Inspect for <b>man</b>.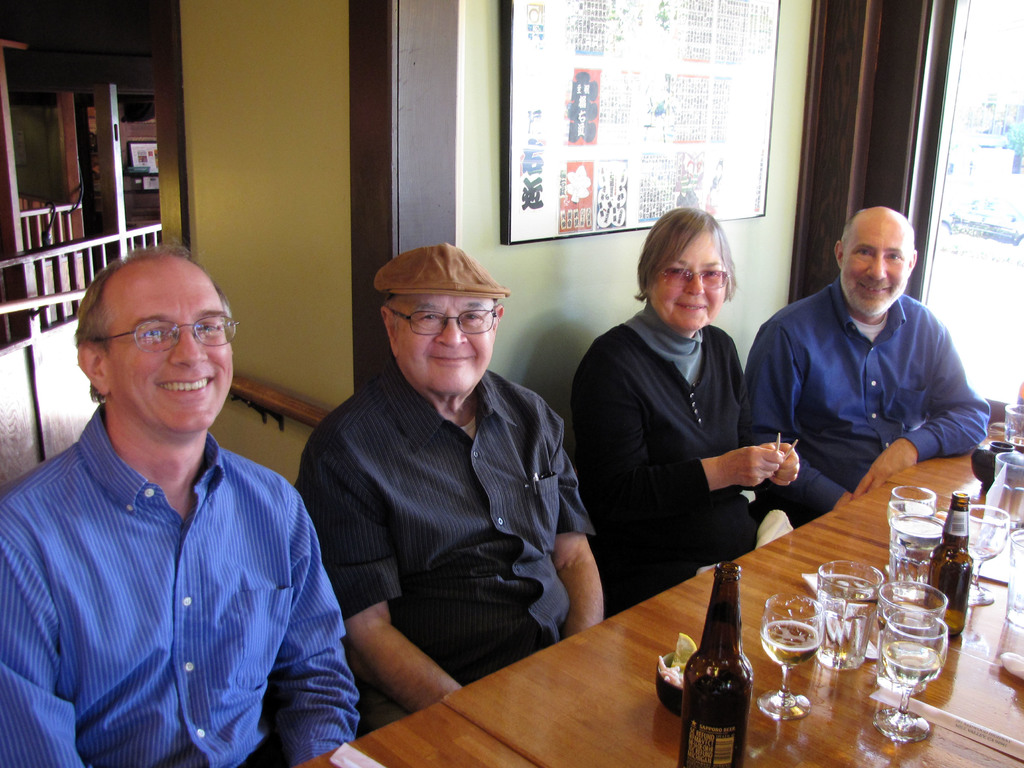
Inspection: box=[17, 244, 345, 751].
